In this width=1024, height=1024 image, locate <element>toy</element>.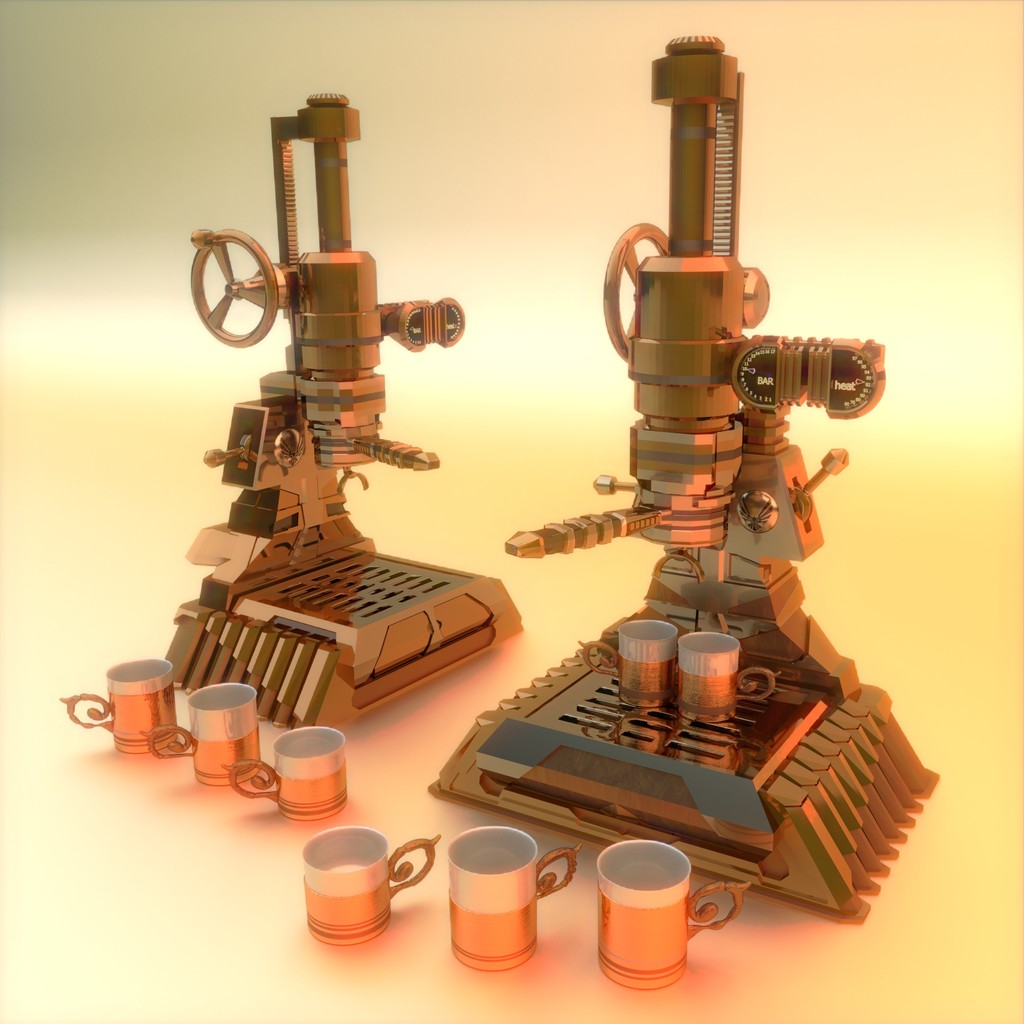
Bounding box: (left=288, top=815, right=452, bottom=948).
